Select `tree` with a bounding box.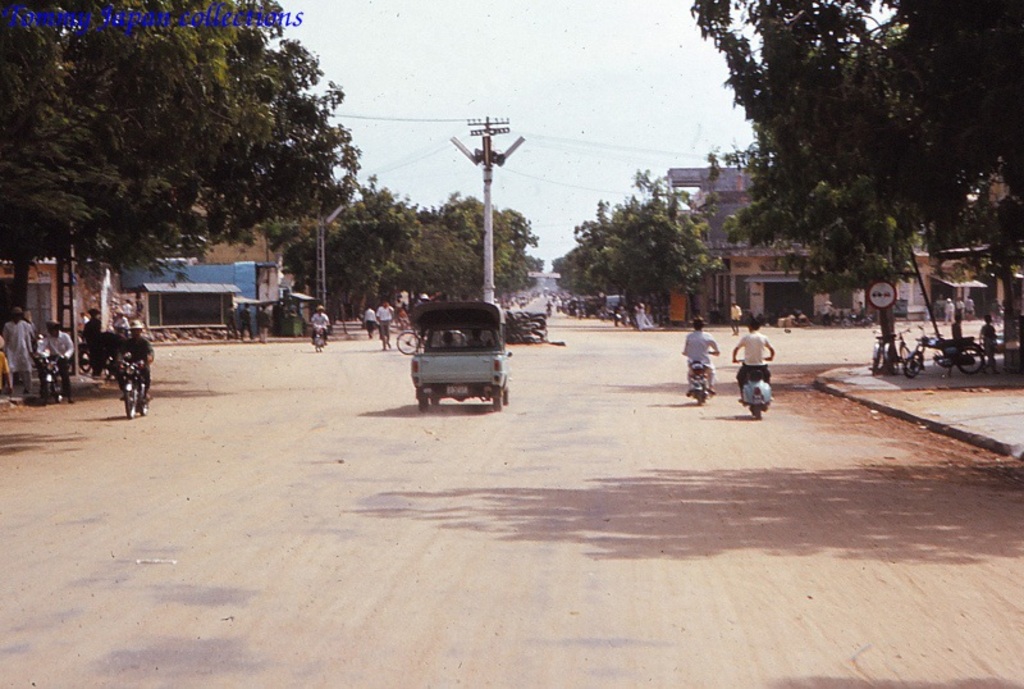
crop(869, 0, 1023, 379).
